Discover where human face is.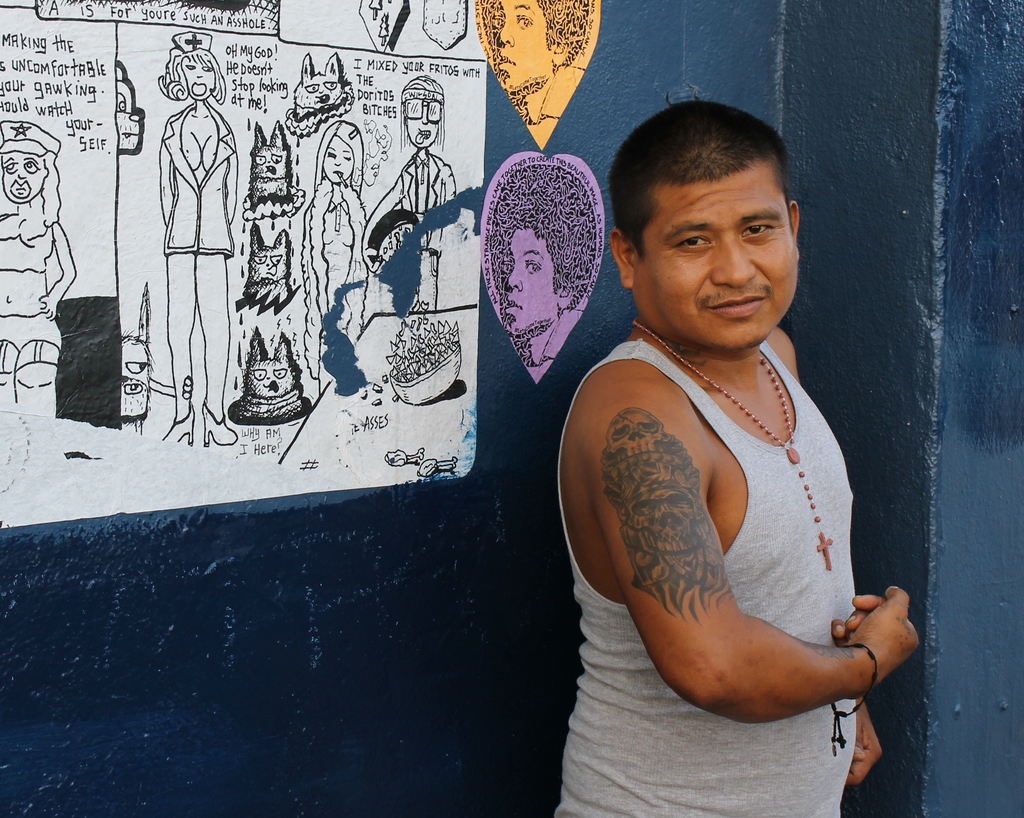
Discovered at Rect(180, 57, 214, 100).
